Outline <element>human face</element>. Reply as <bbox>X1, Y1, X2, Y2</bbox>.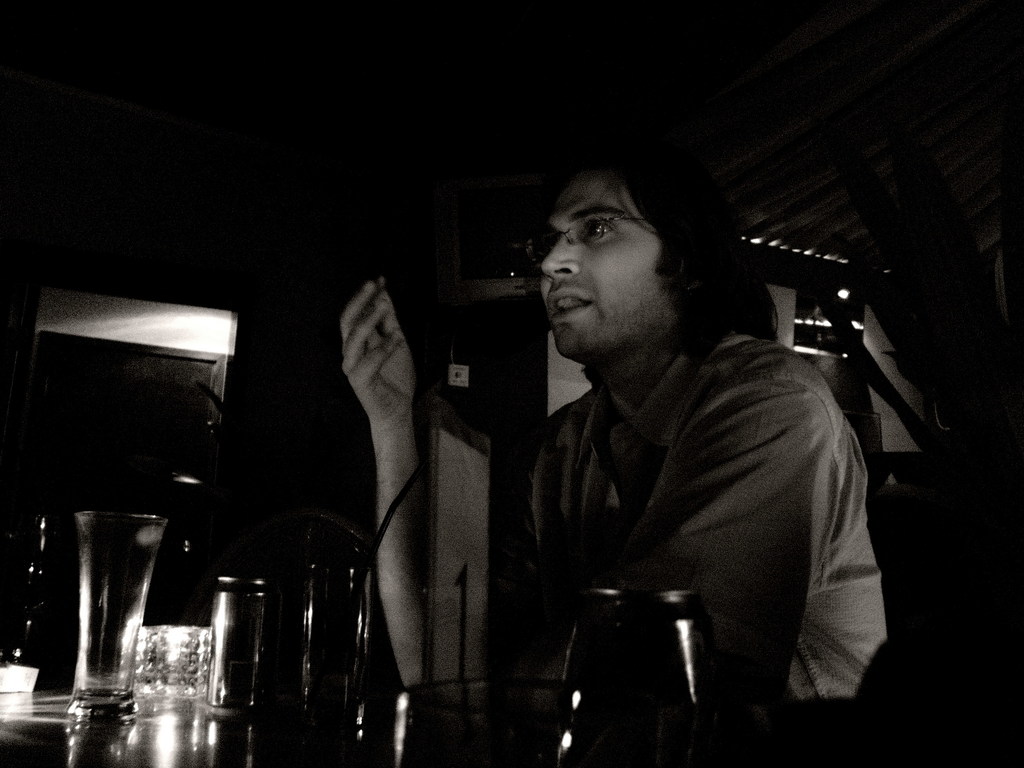
<bbox>536, 163, 675, 358</bbox>.
